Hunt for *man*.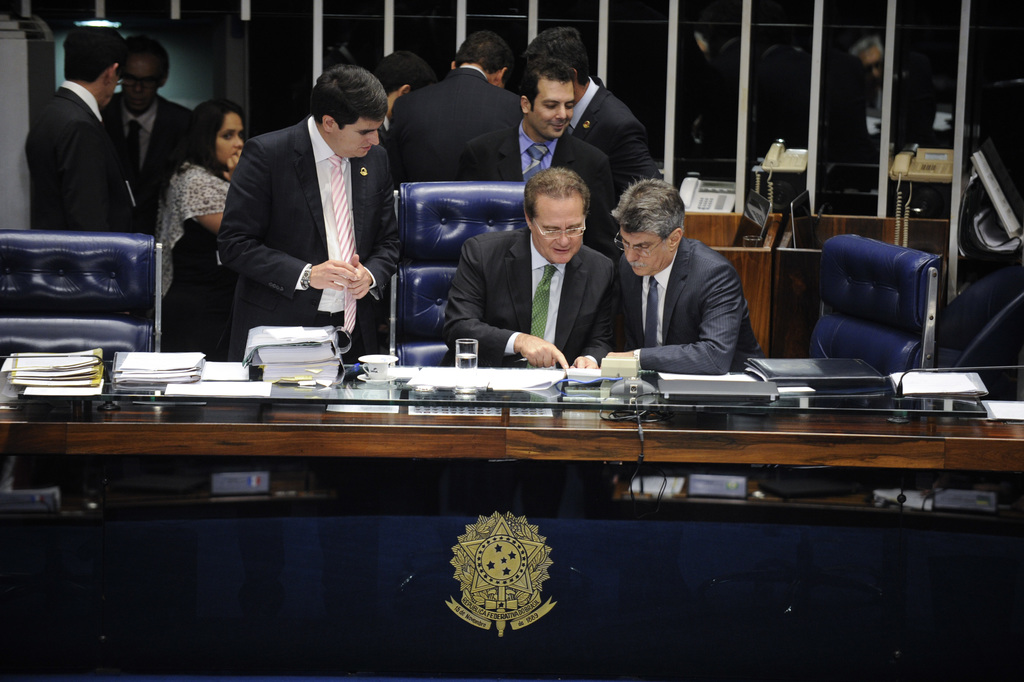
Hunted down at bbox=(517, 26, 663, 197).
